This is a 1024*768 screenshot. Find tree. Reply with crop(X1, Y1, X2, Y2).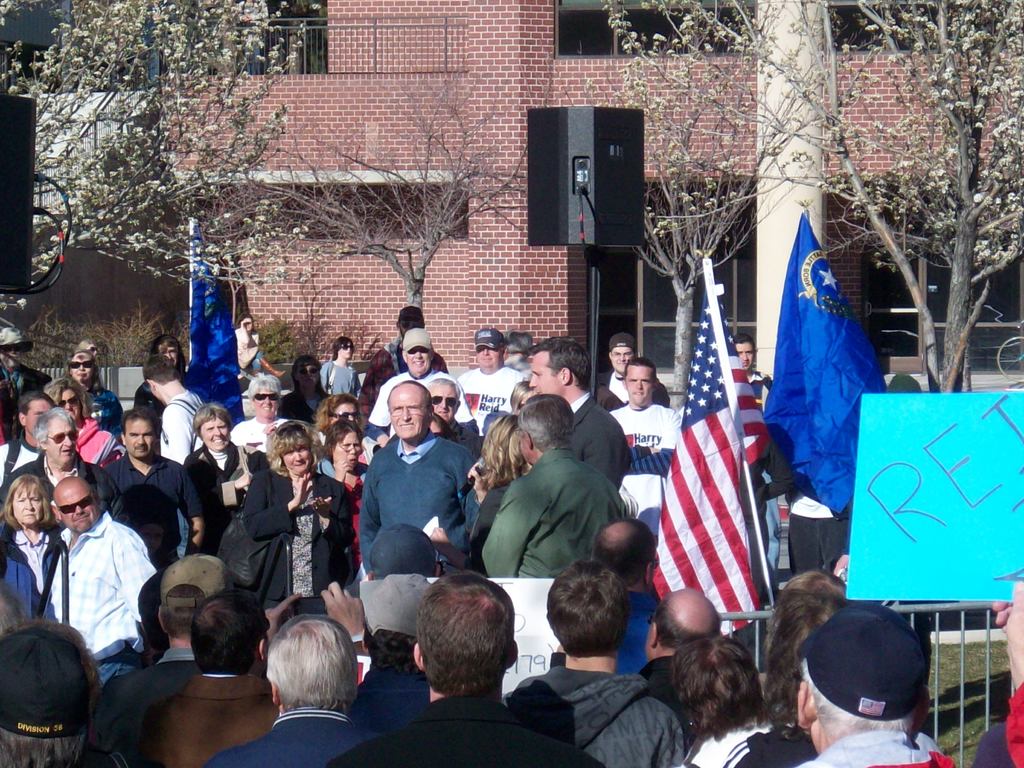
crop(0, 0, 532, 336).
